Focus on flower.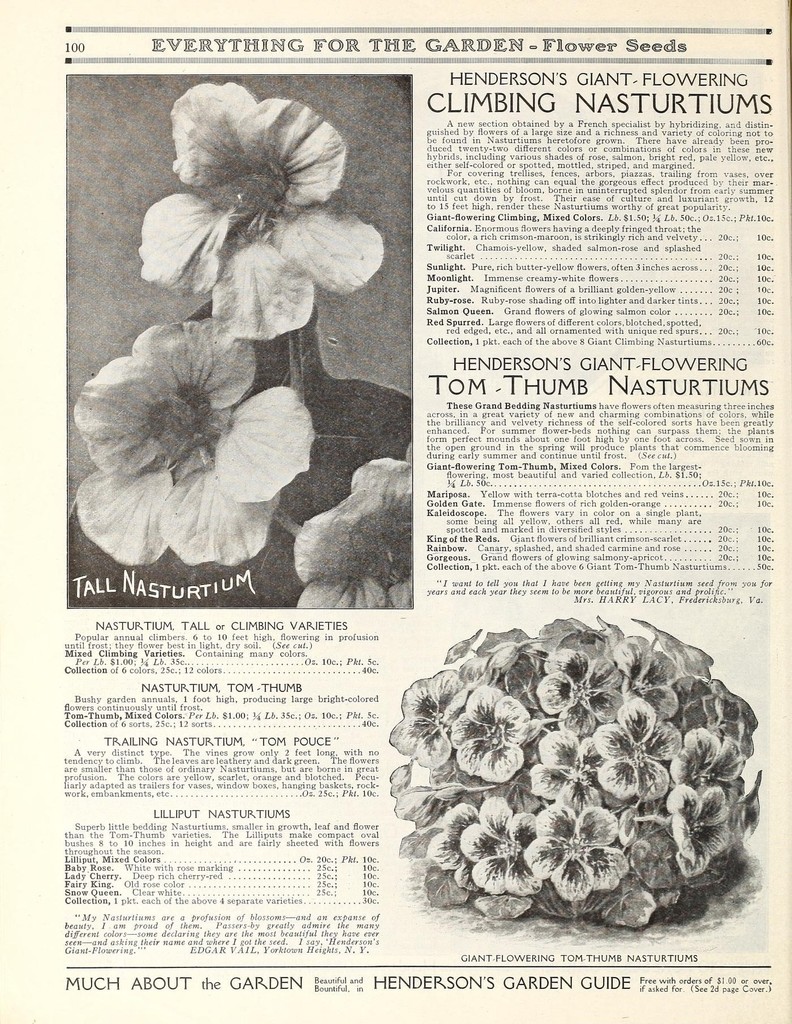
Focused at bbox=[72, 316, 320, 566].
